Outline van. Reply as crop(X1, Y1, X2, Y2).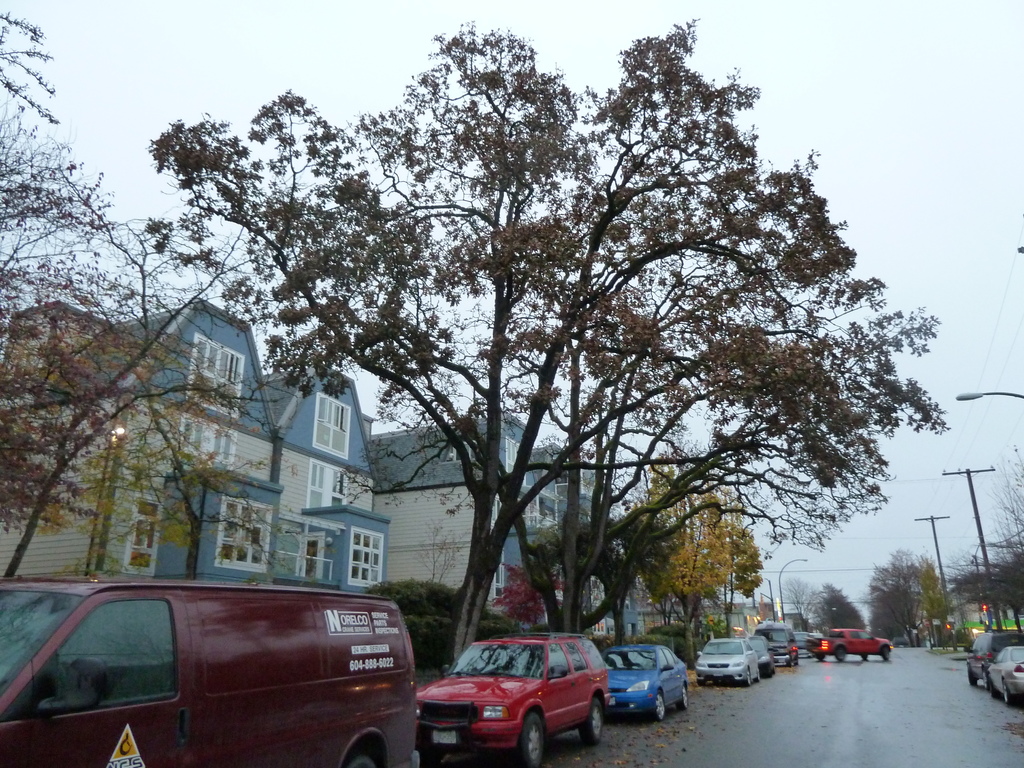
crop(0, 579, 425, 767).
